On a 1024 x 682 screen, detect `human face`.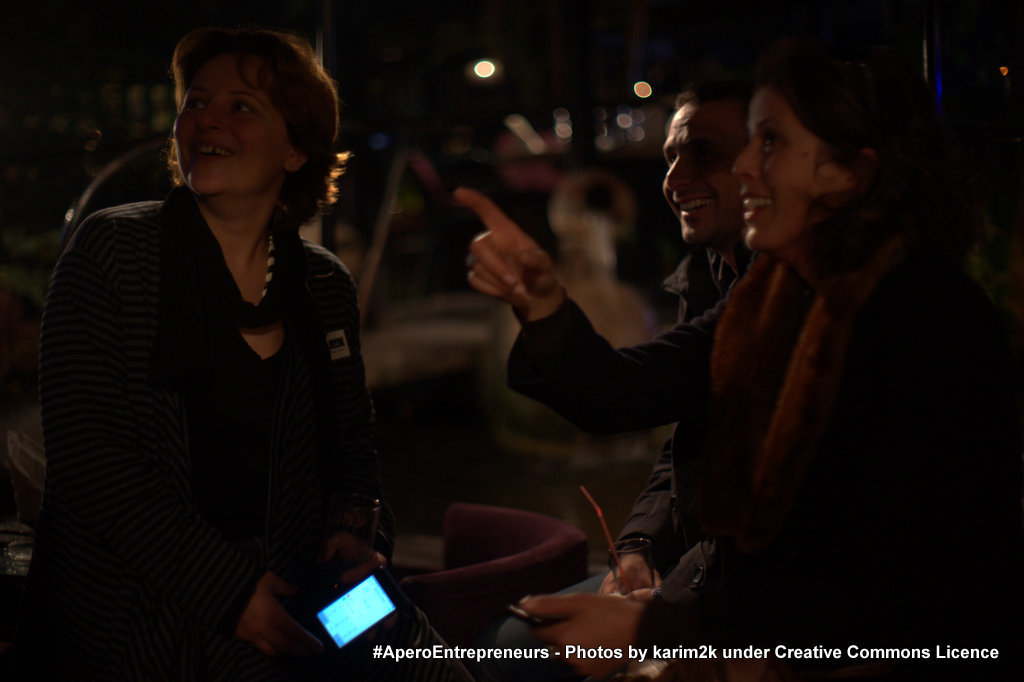
region(172, 66, 285, 195).
